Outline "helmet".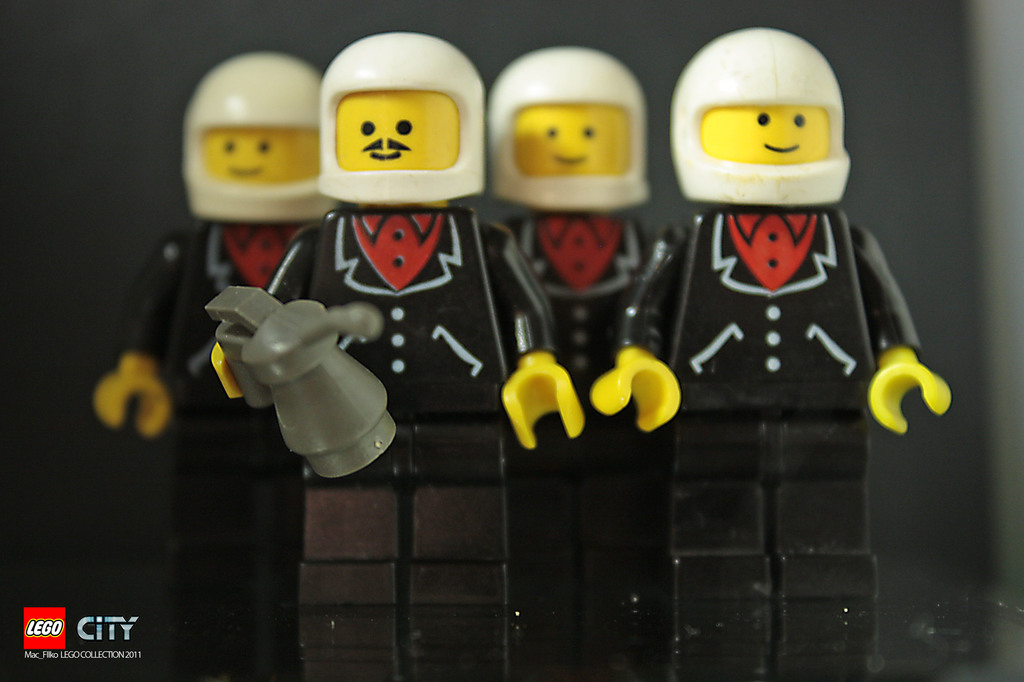
Outline: rect(182, 53, 335, 228).
